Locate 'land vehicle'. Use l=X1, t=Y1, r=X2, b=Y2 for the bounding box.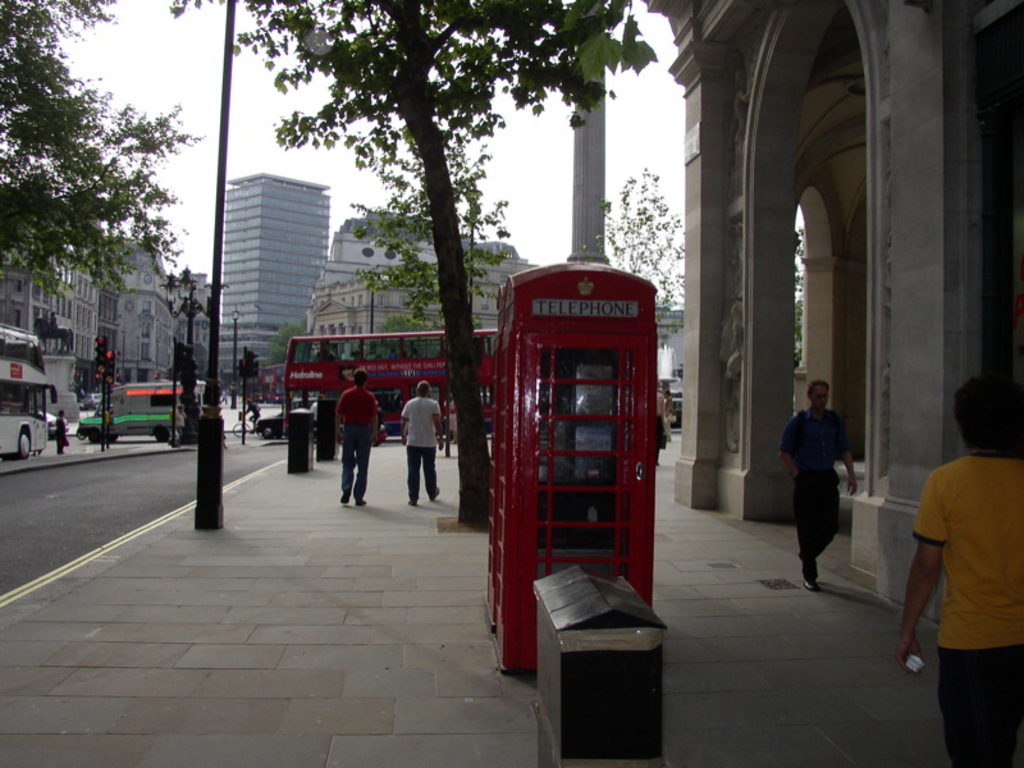
l=232, t=411, r=252, b=436.
